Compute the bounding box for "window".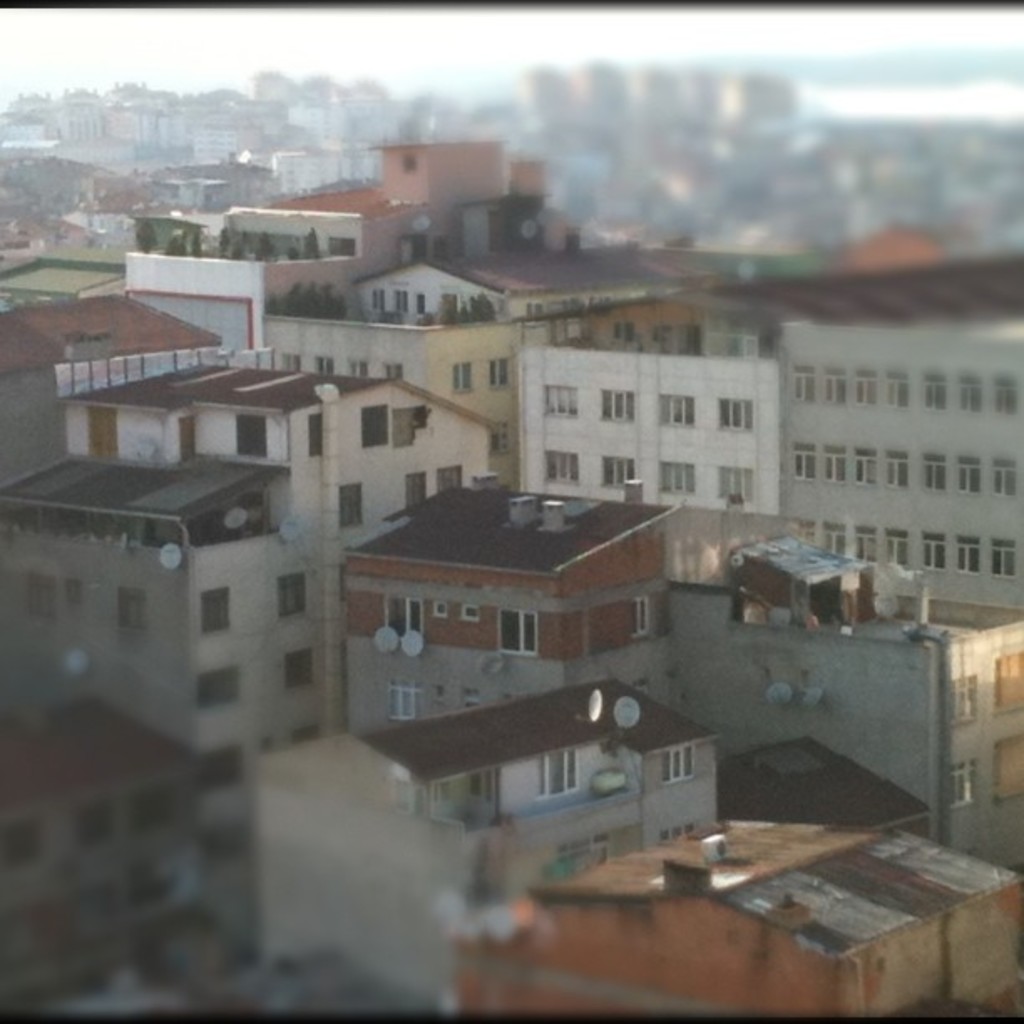
box=[952, 664, 980, 726].
